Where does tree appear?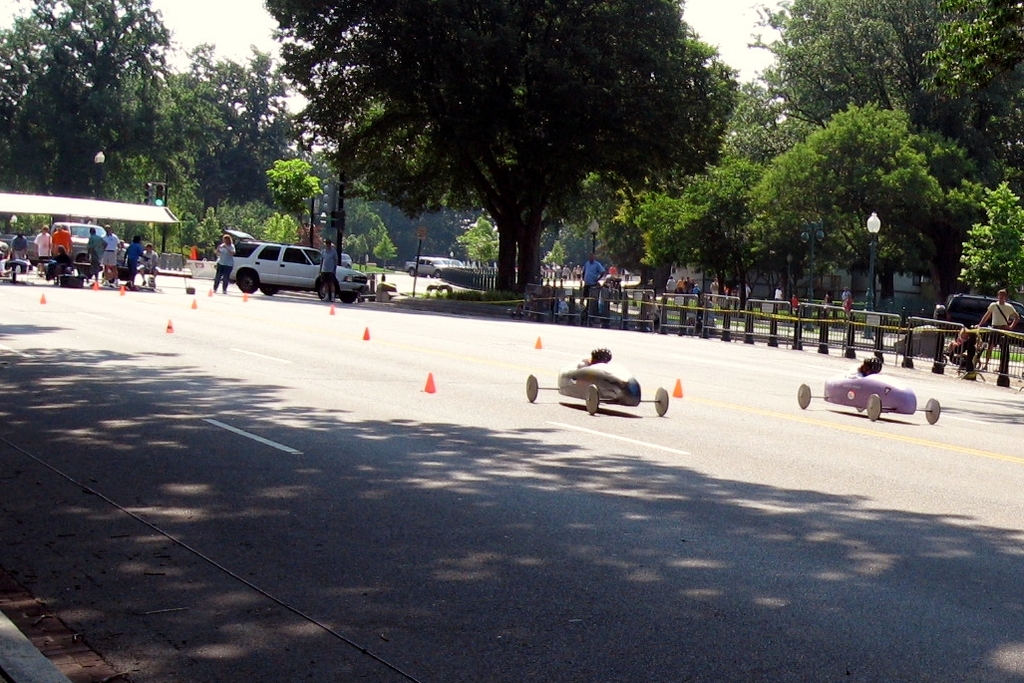
Appears at rect(561, 171, 610, 265).
